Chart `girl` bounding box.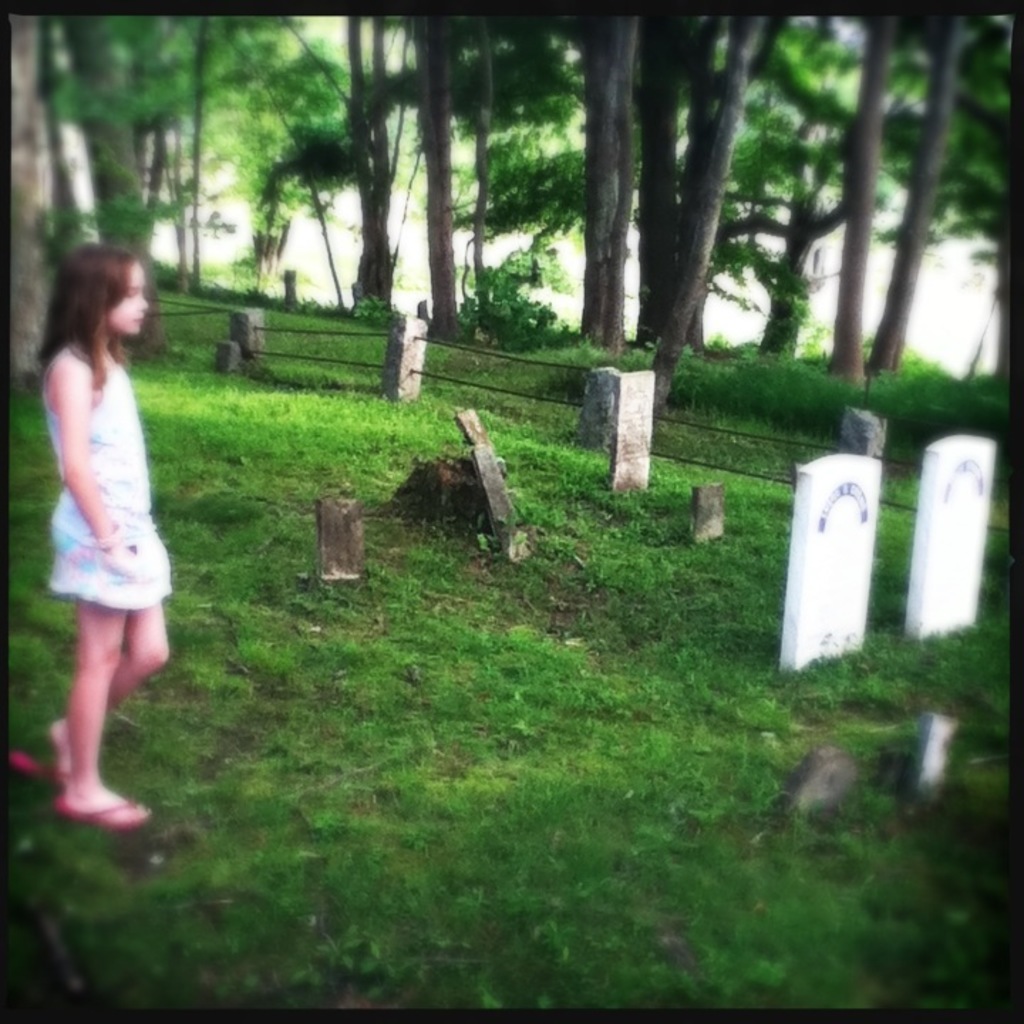
Charted: bbox=[10, 242, 174, 831].
